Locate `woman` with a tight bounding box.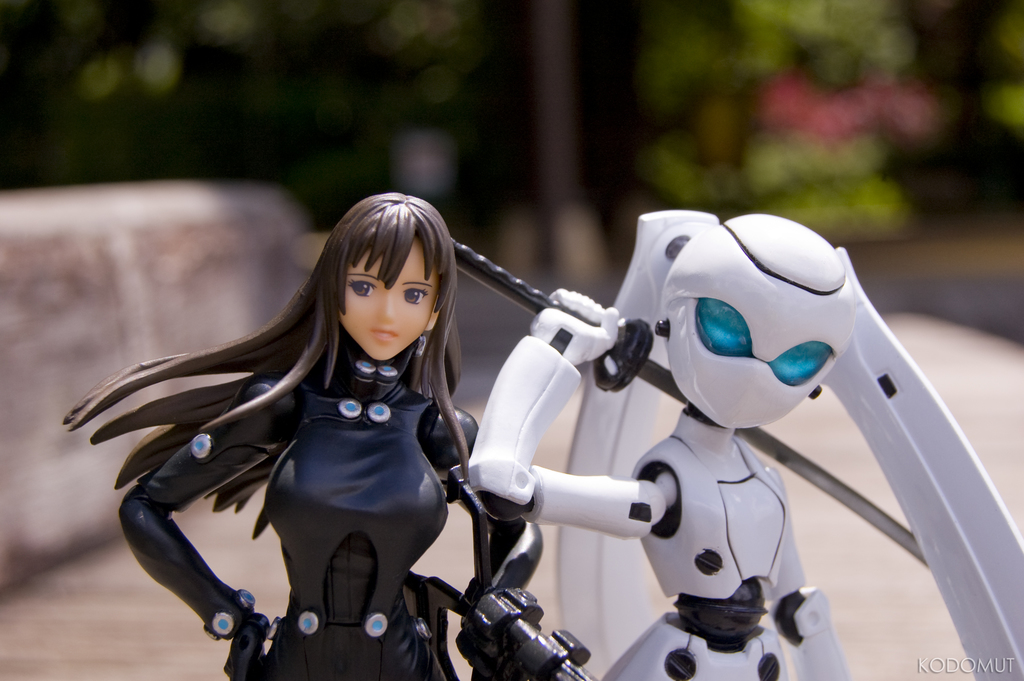
(124,180,625,671).
